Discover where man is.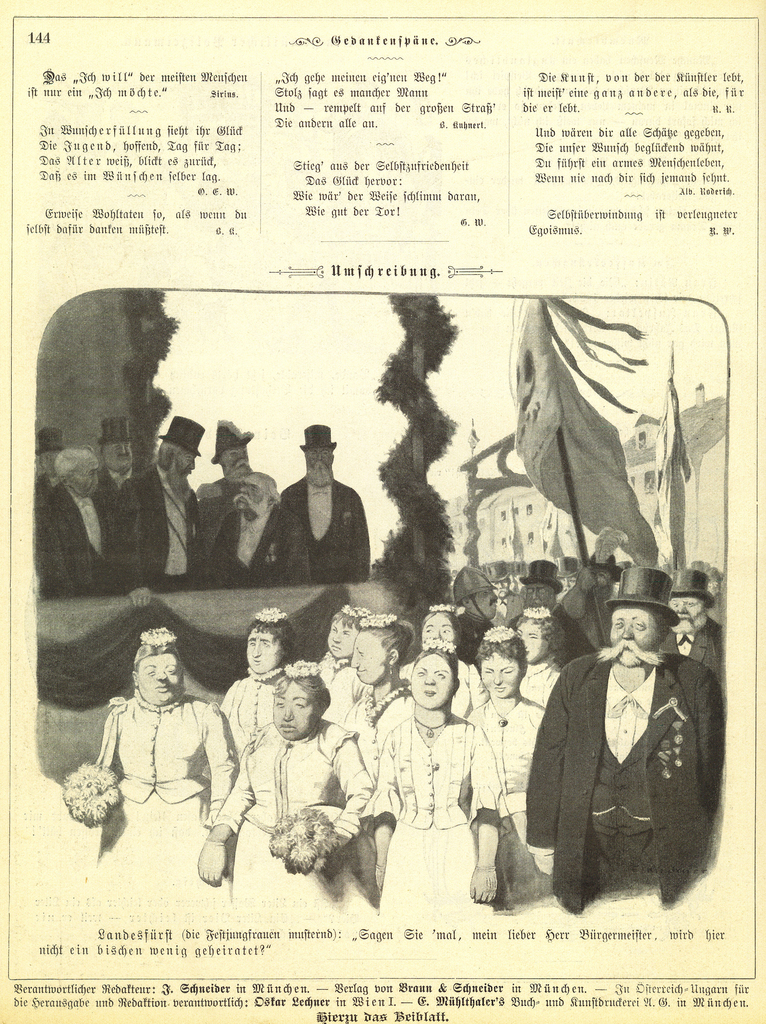
Discovered at (x1=201, y1=472, x2=309, y2=588).
